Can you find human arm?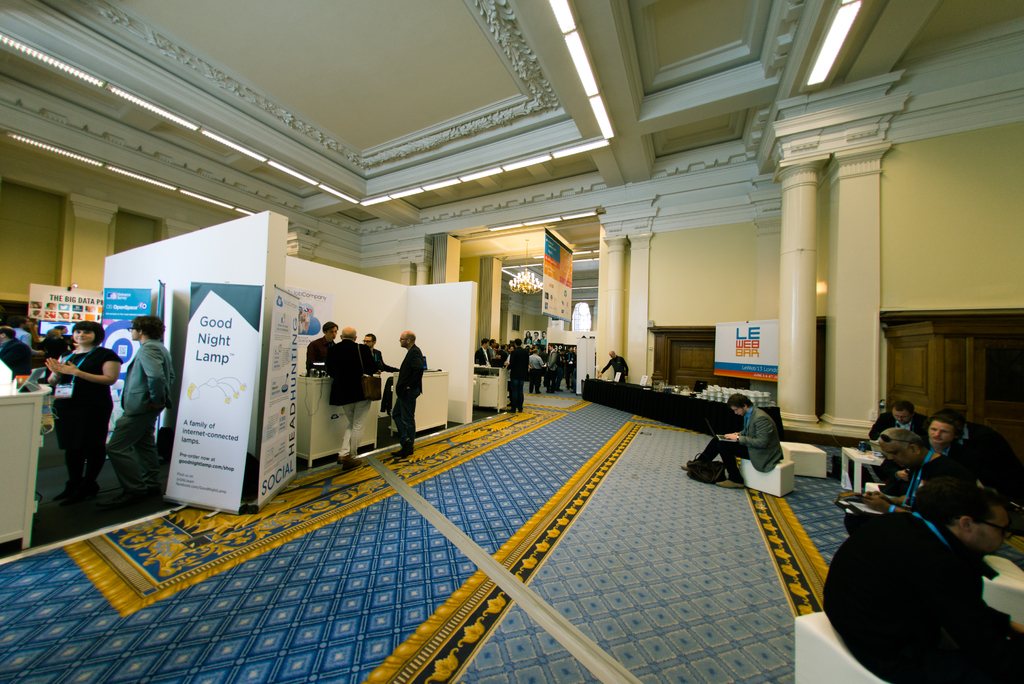
Yes, bounding box: 54 347 126 387.
